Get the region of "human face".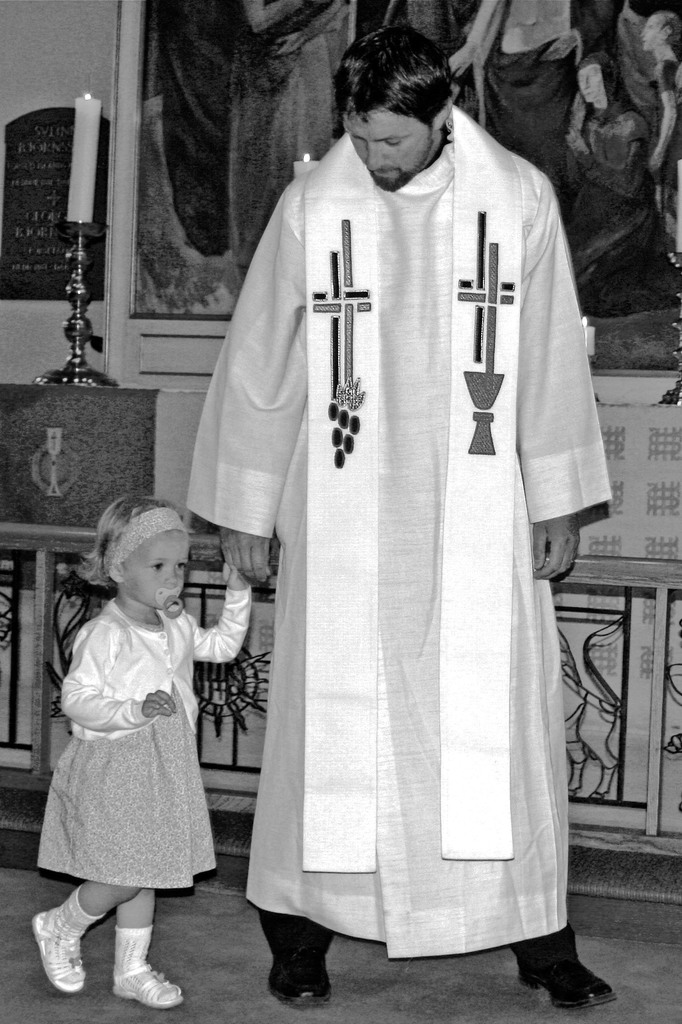
l=639, t=16, r=665, b=53.
